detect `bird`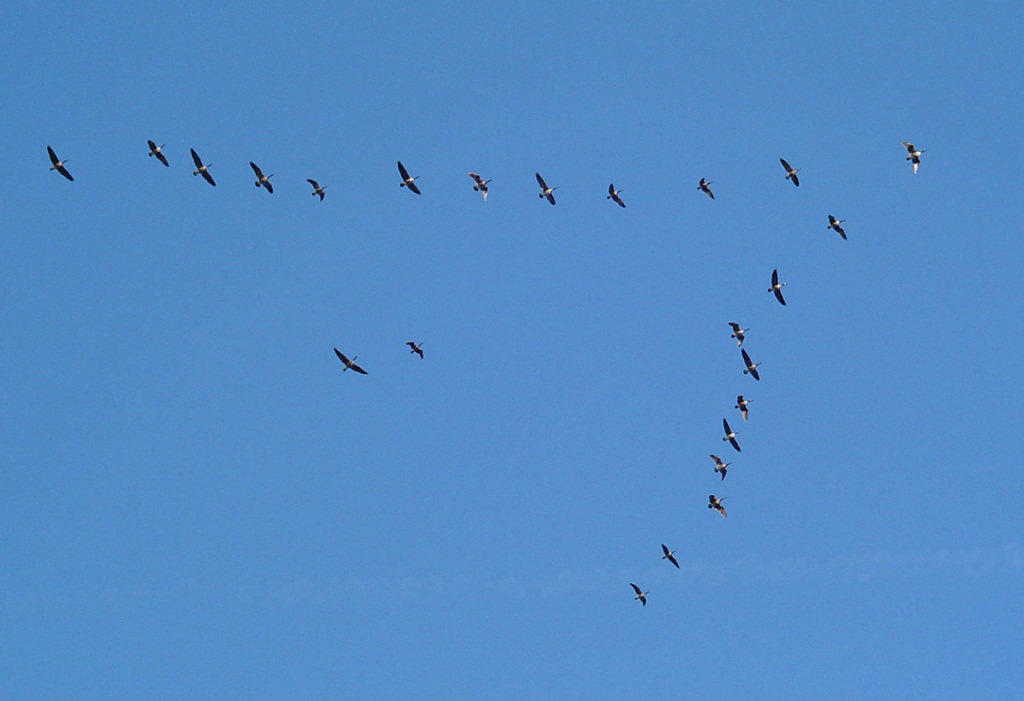
[left=734, top=390, right=750, bottom=428]
